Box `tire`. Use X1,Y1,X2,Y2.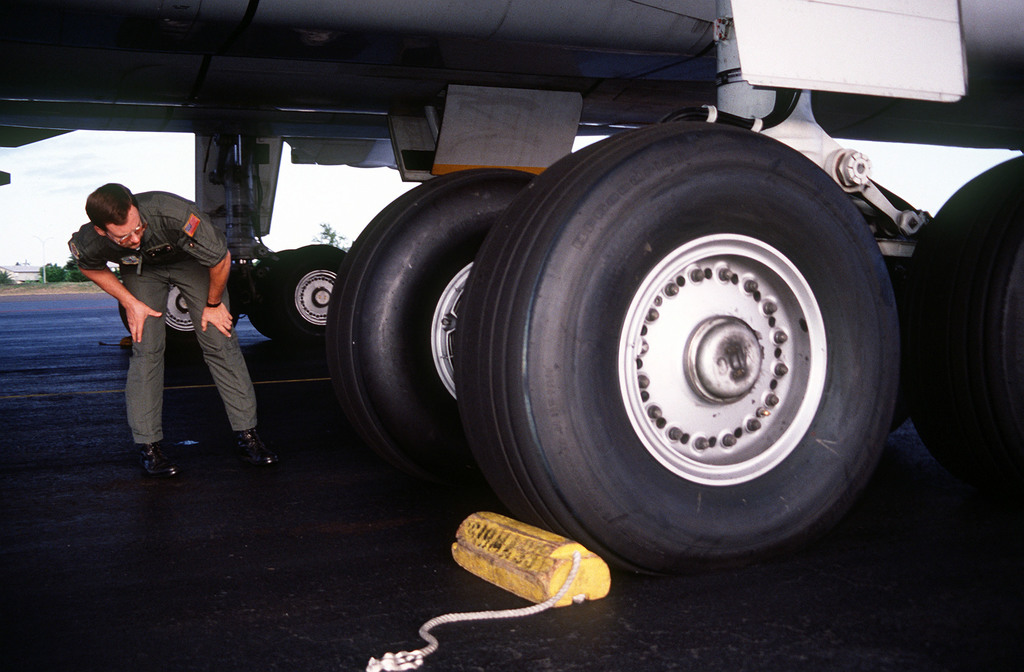
269,242,348,347.
